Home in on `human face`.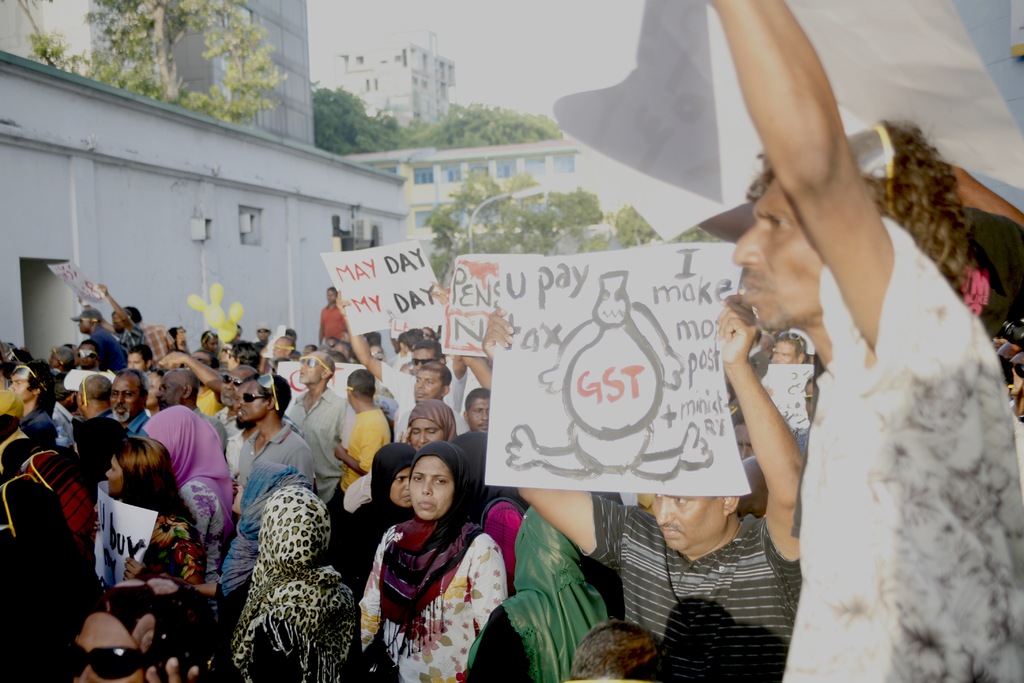
Homed in at 121:345:145:372.
